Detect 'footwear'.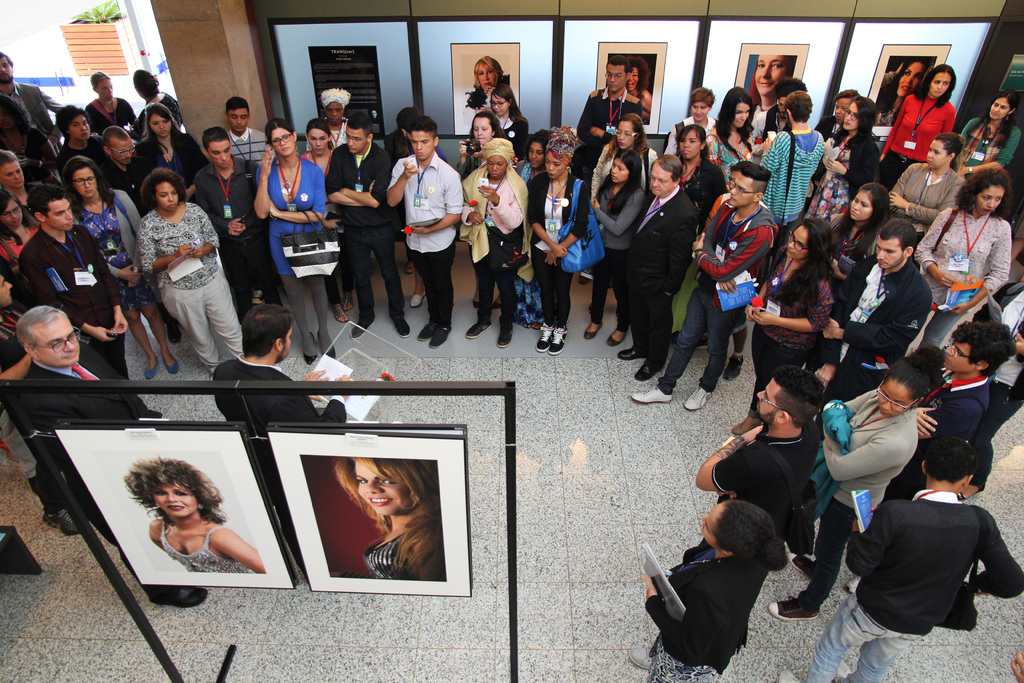
Detected at (632,388,670,408).
